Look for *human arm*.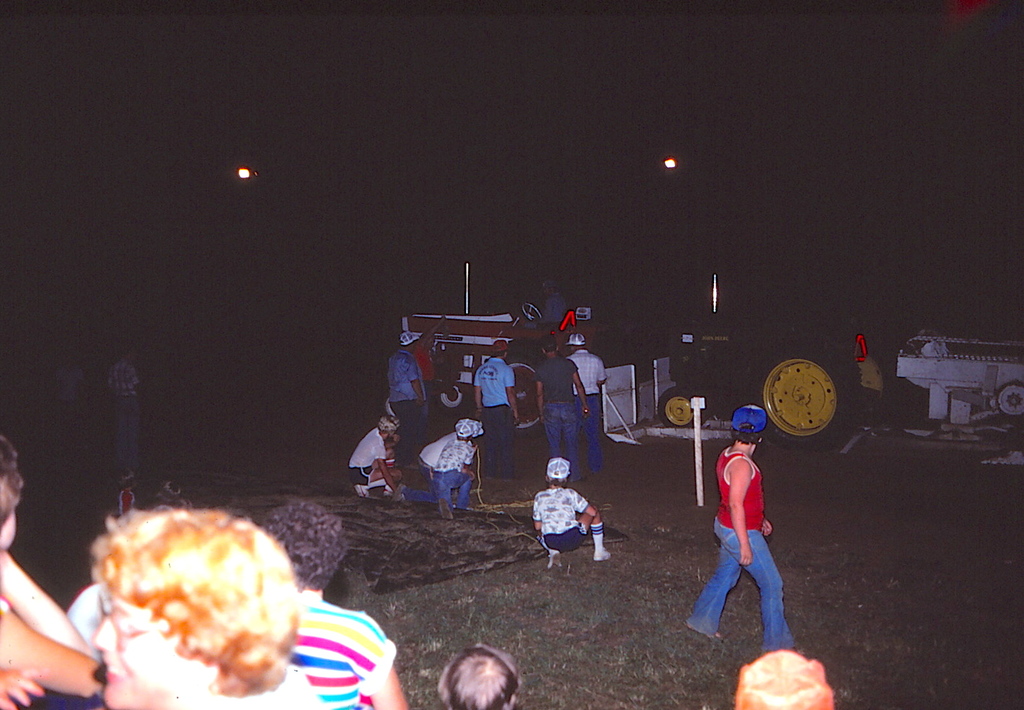
Found: pyautogui.locateOnScreen(411, 358, 427, 415).
